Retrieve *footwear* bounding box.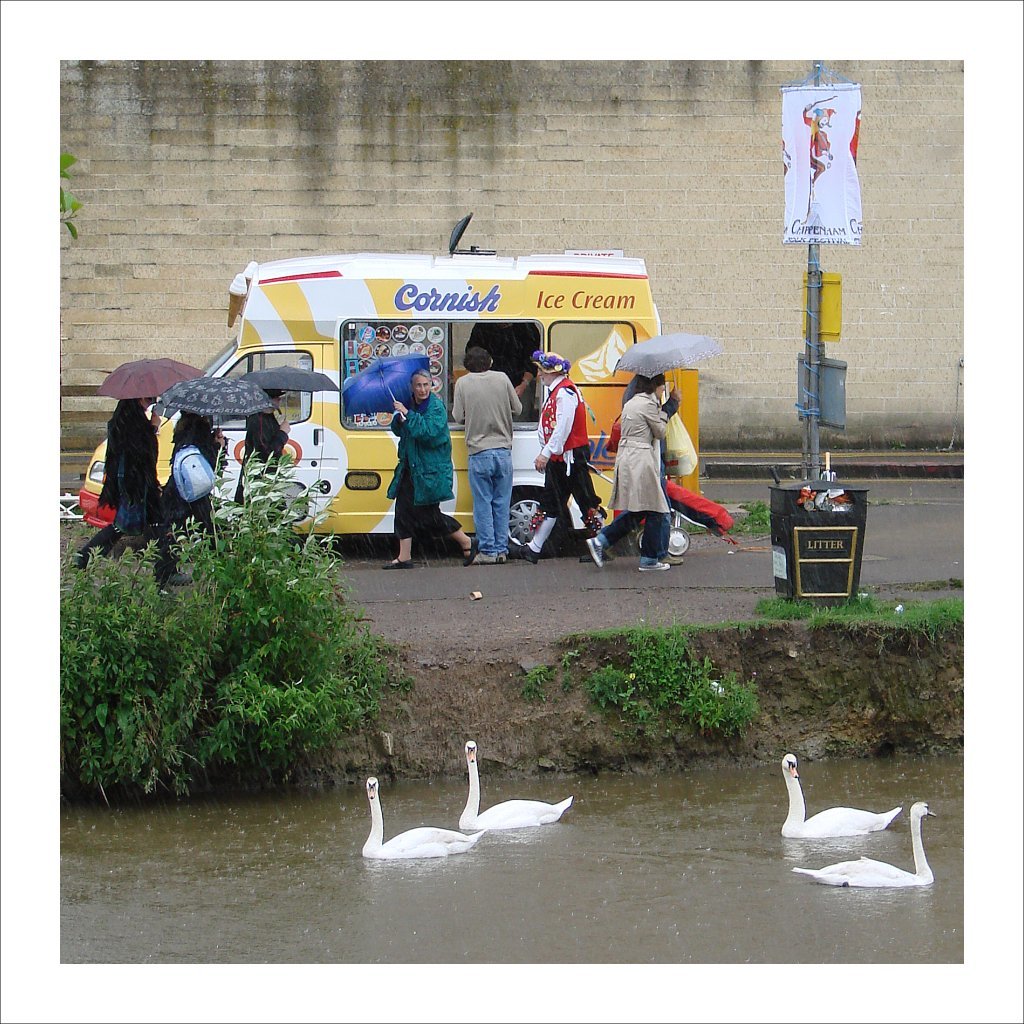
Bounding box: <box>508,542,538,562</box>.
